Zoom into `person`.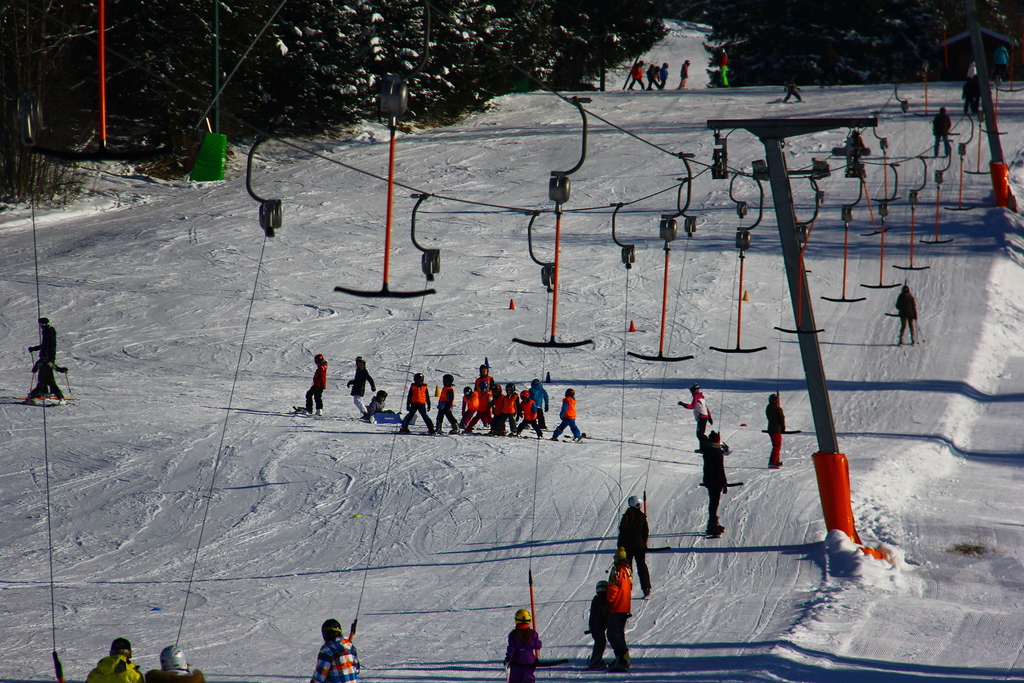
Zoom target: pyautogui.locateOnScreen(618, 495, 652, 599).
